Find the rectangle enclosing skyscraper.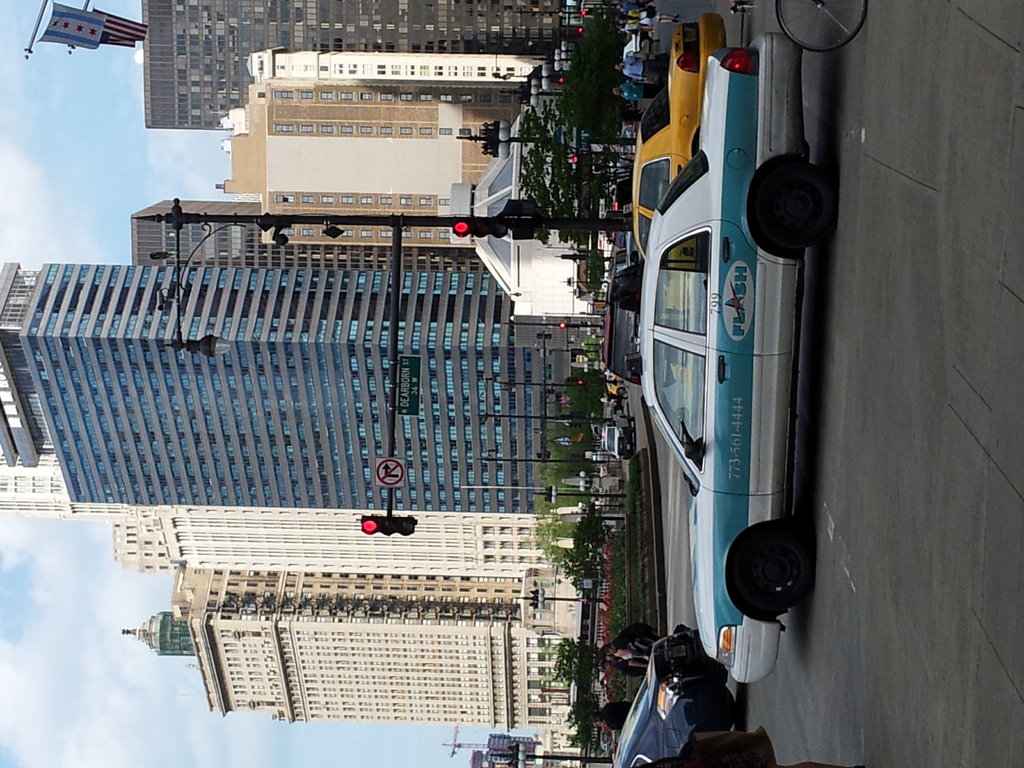
select_region(138, 3, 644, 146).
